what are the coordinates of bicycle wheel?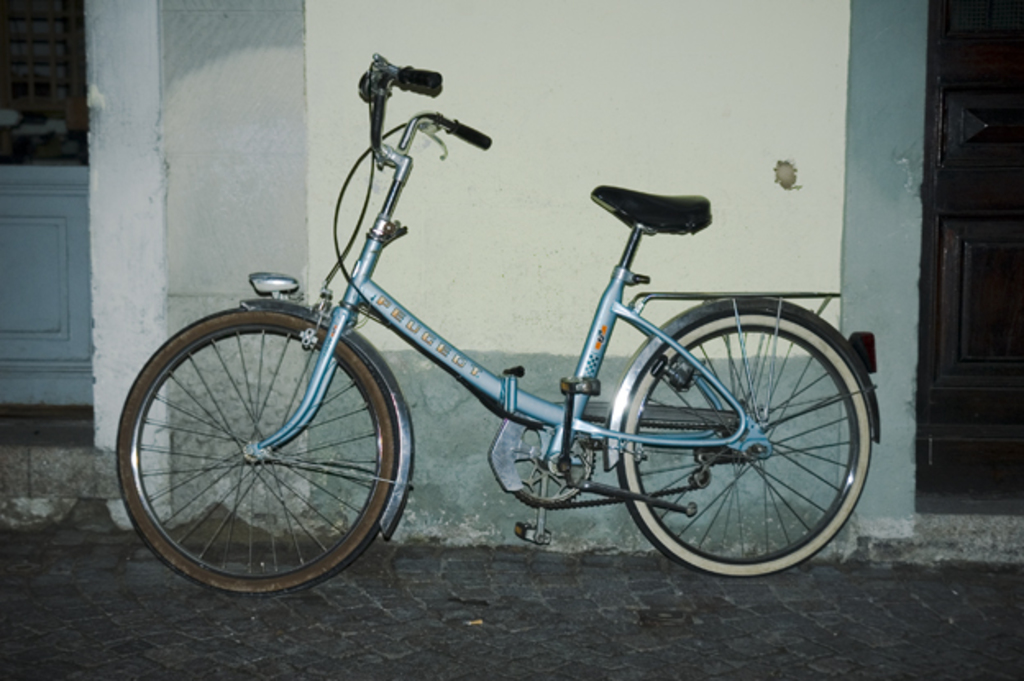
(620, 309, 871, 578).
